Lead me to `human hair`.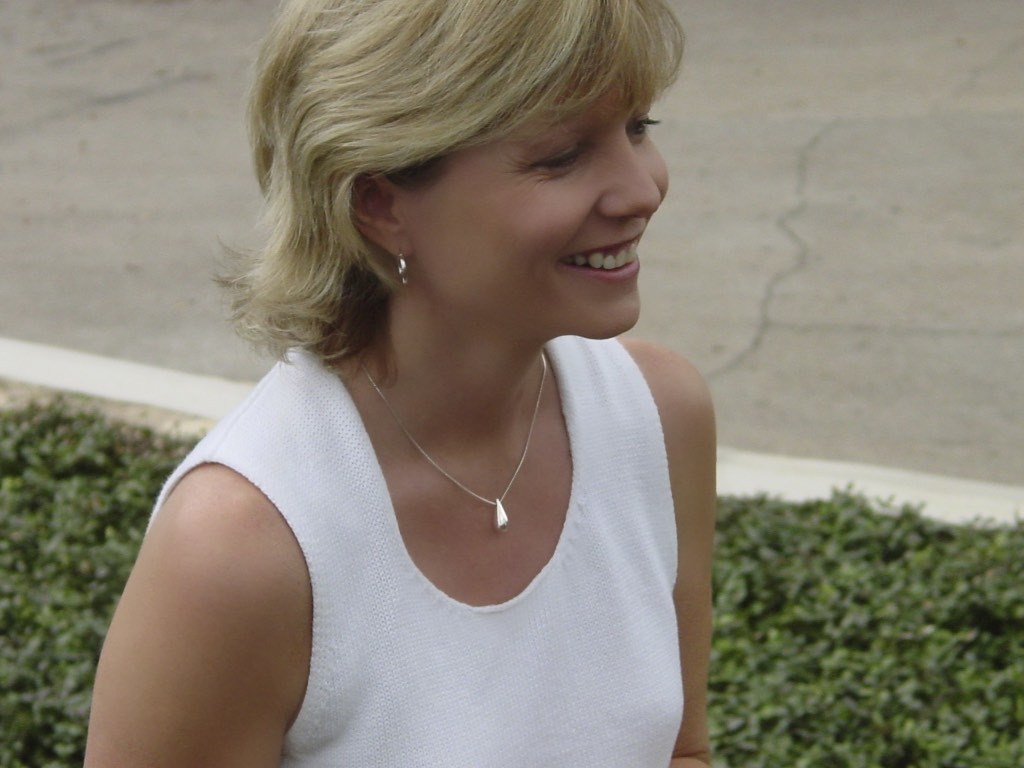
Lead to detection(218, 0, 688, 382).
